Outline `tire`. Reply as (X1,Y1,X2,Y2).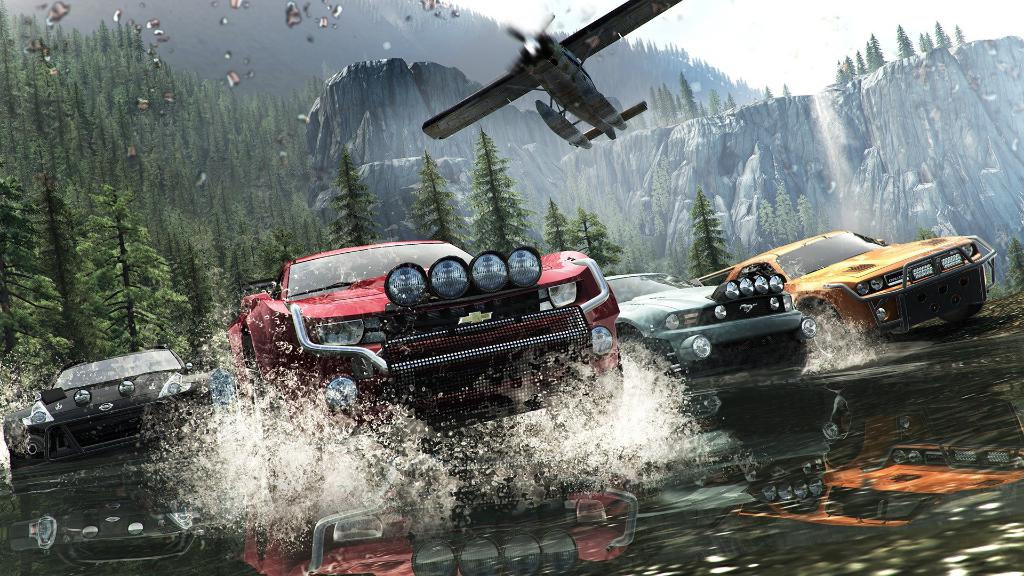
(621,344,655,420).
